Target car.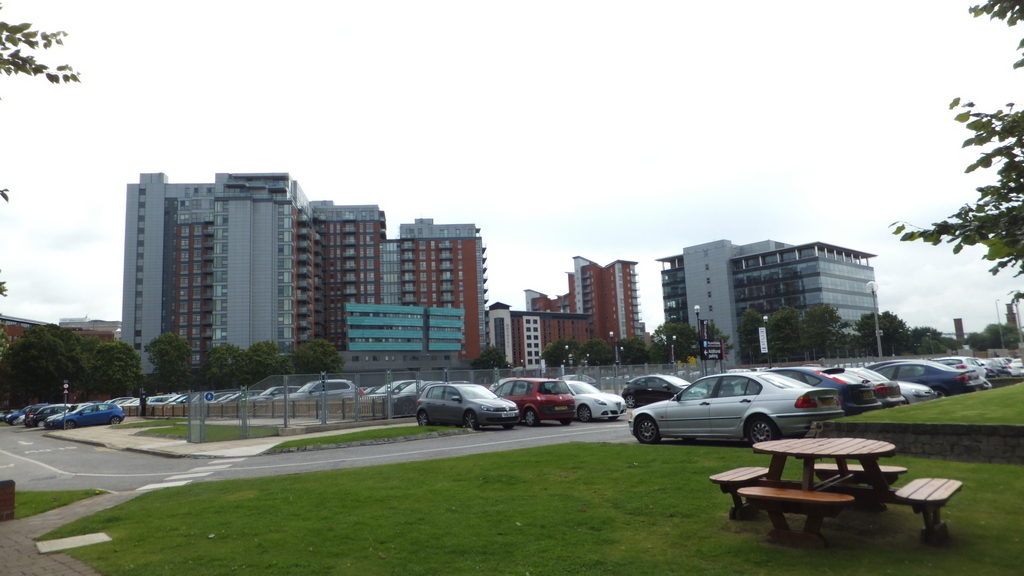
Target region: bbox(4, 405, 28, 428).
